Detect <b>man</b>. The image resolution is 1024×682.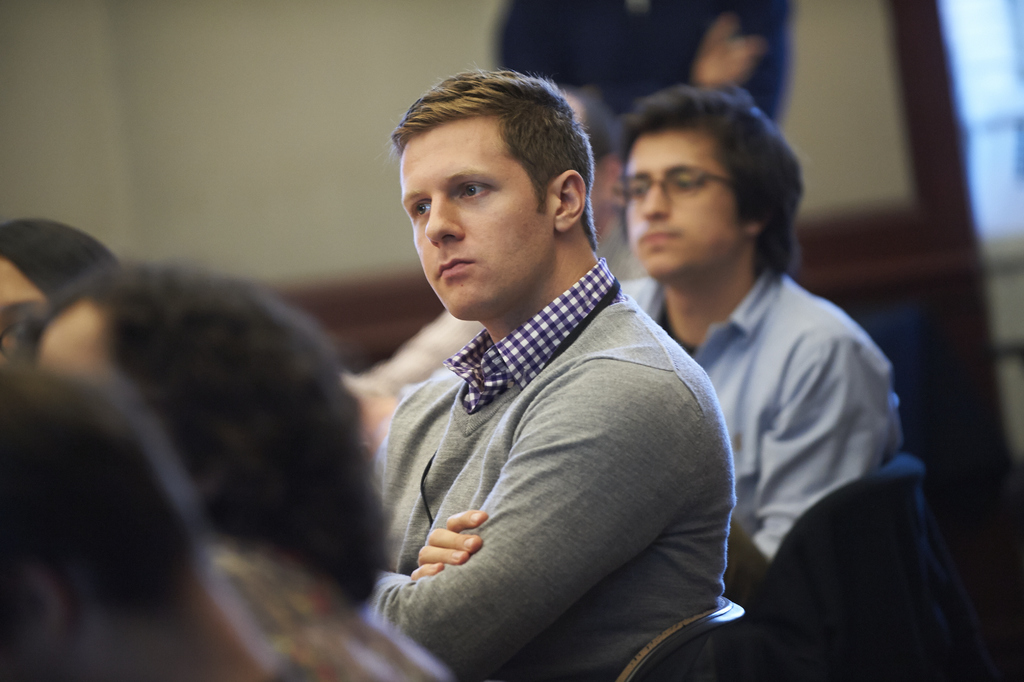
l=353, t=60, r=762, b=681.
